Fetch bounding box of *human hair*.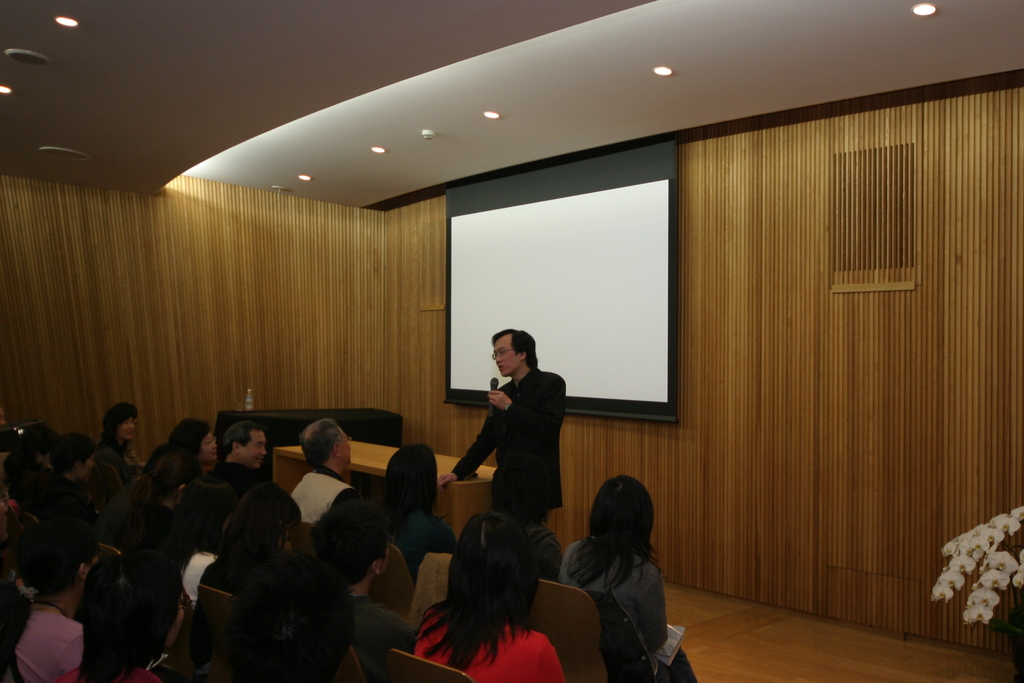
Bbox: select_region(492, 323, 544, 370).
